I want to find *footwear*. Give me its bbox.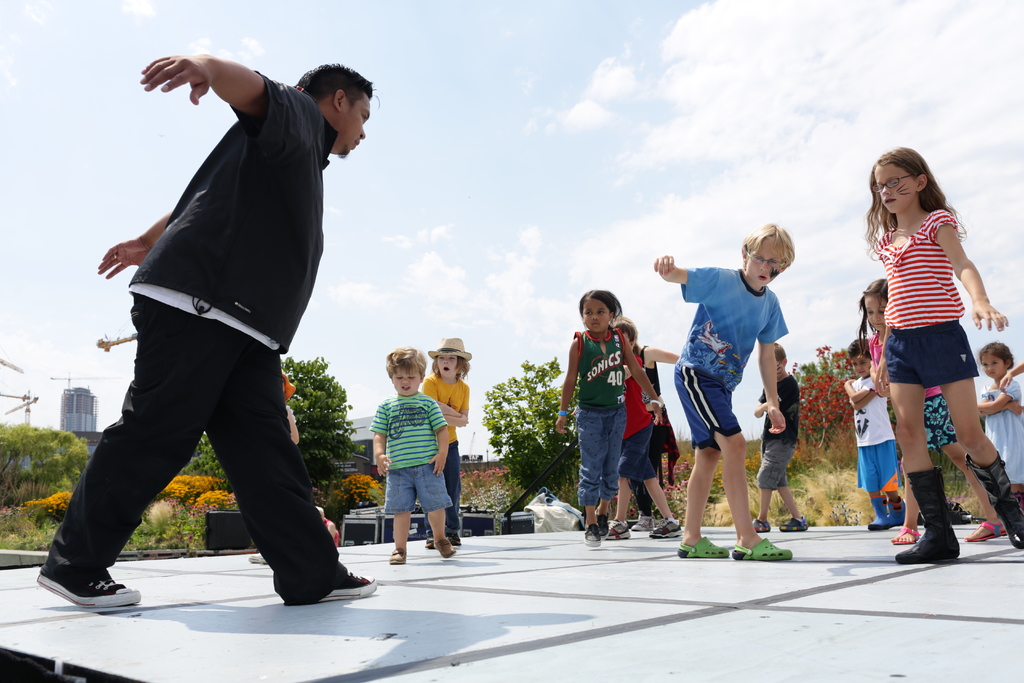
locate(52, 559, 132, 624).
